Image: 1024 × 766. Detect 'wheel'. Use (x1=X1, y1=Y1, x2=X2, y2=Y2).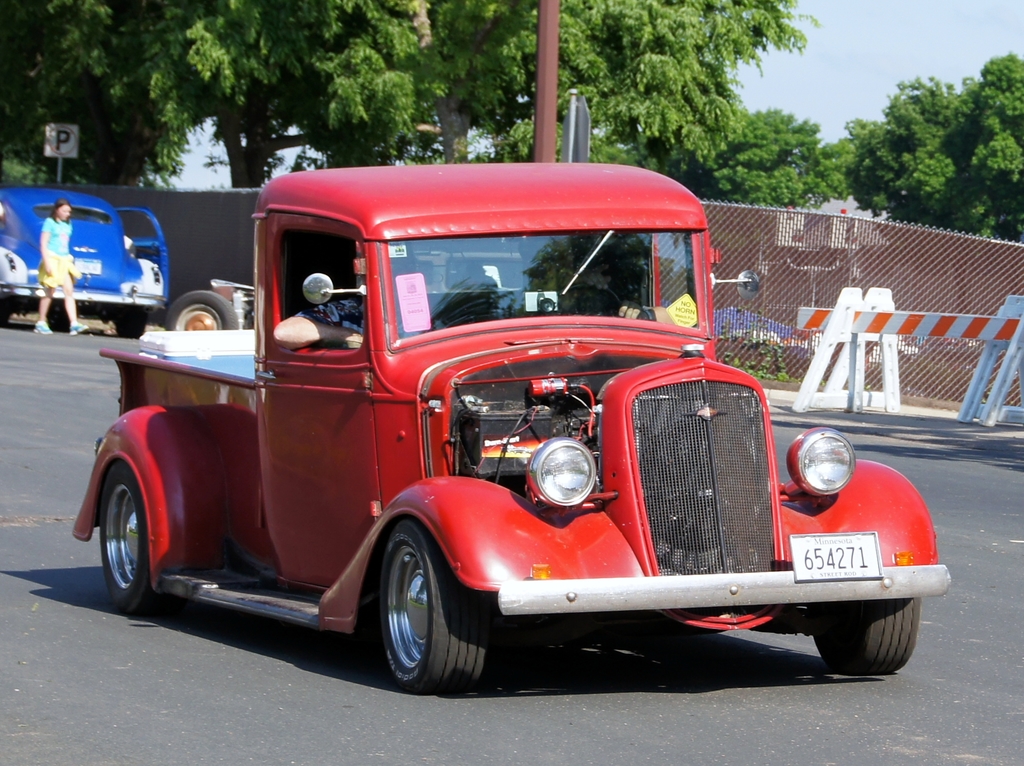
(x1=116, y1=307, x2=149, y2=335).
